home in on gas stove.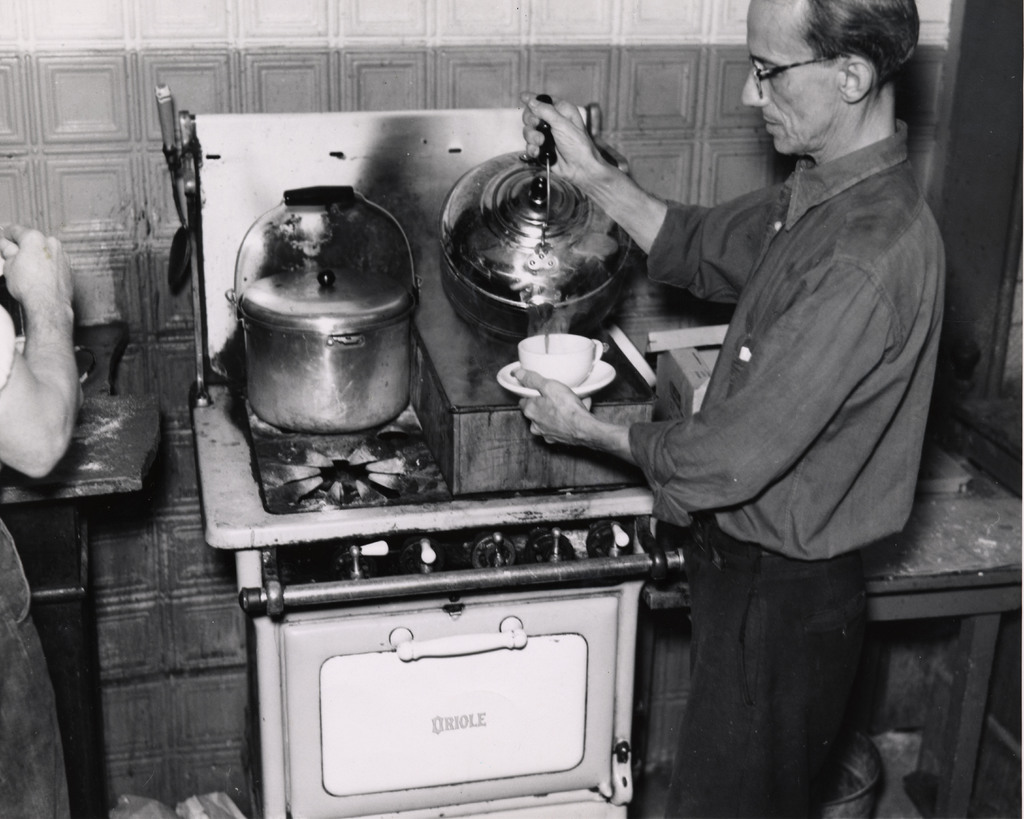
Homed in at box=[413, 307, 652, 410].
